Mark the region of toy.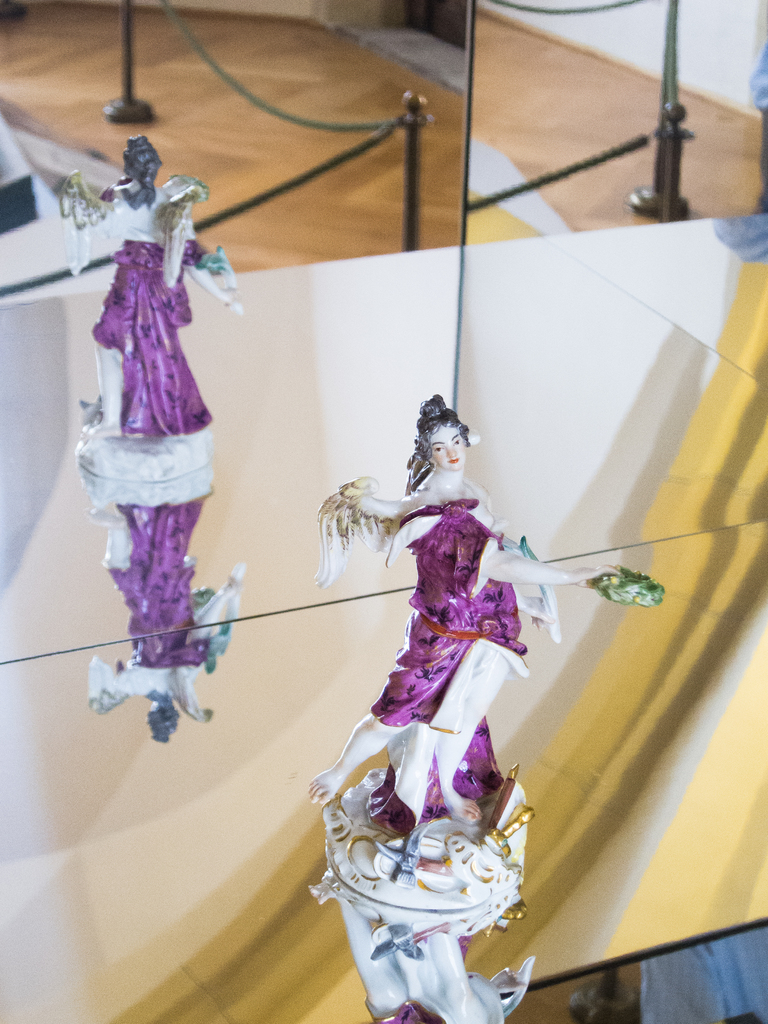
Region: left=302, top=409, right=602, bottom=924.
